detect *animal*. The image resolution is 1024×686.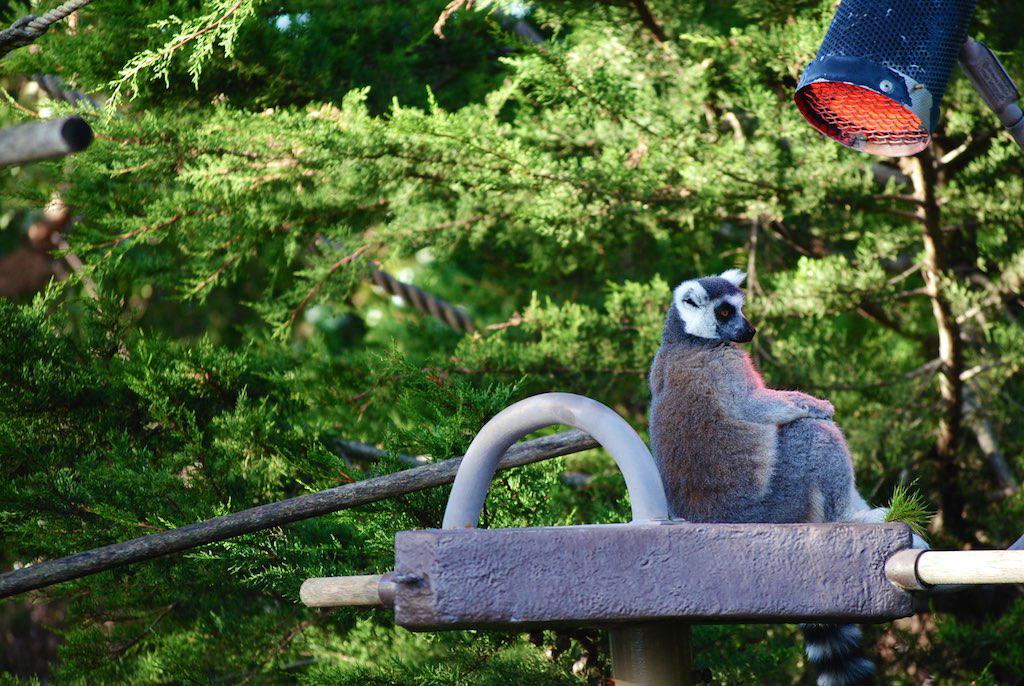
[x1=648, y1=265, x2=916, y2=527].
